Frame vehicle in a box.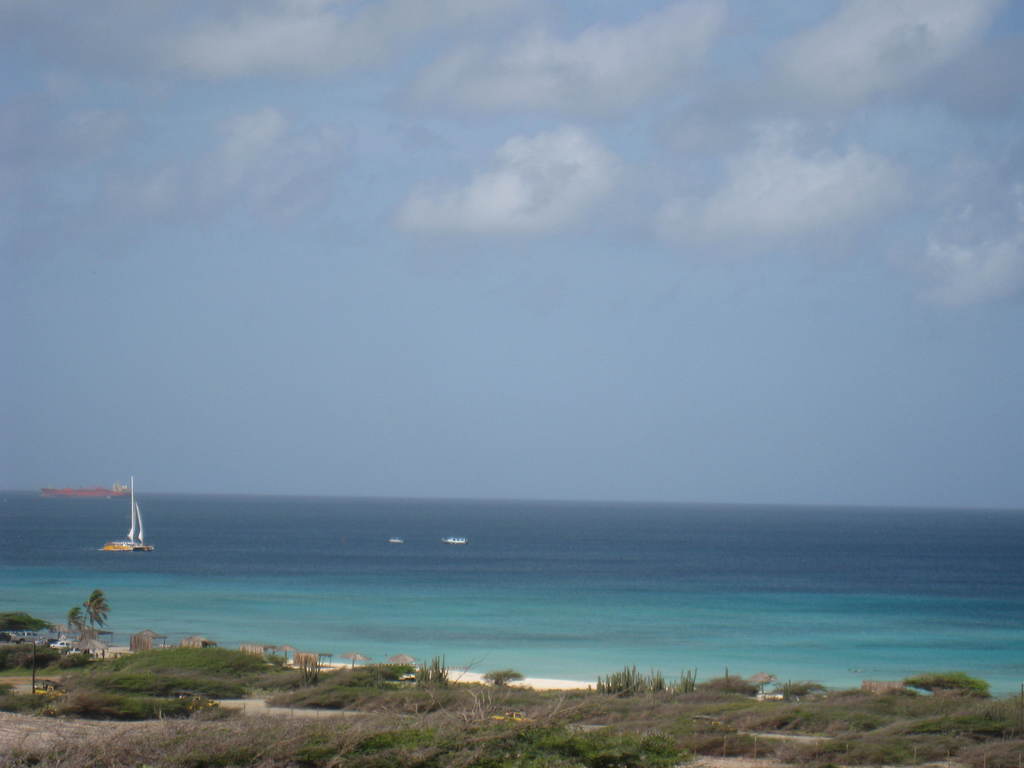
left=102, top=471, right=152, bottom=554.
